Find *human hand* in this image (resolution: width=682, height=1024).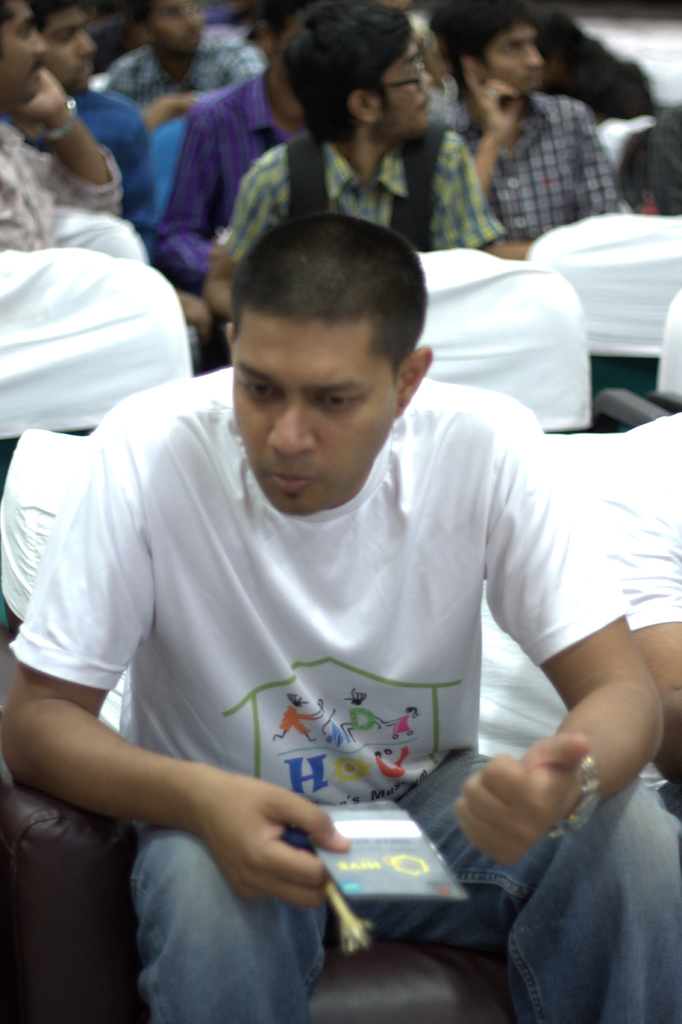
0:62:69:131.
